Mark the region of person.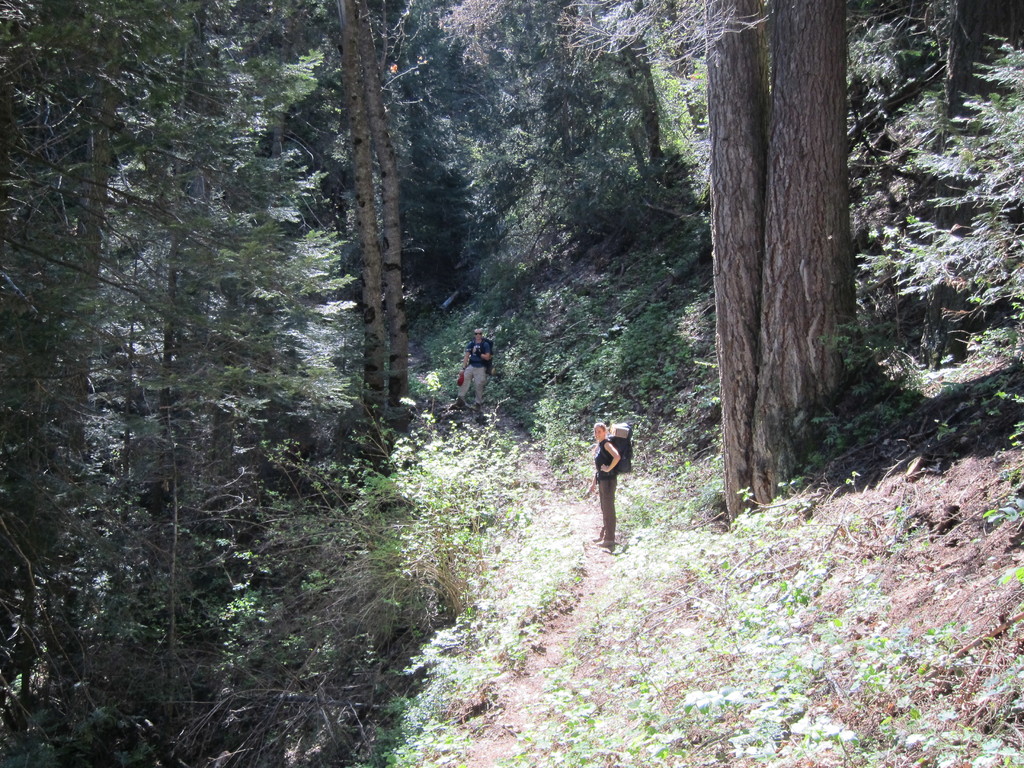
Region: detection(460, 330, 492, 417).
